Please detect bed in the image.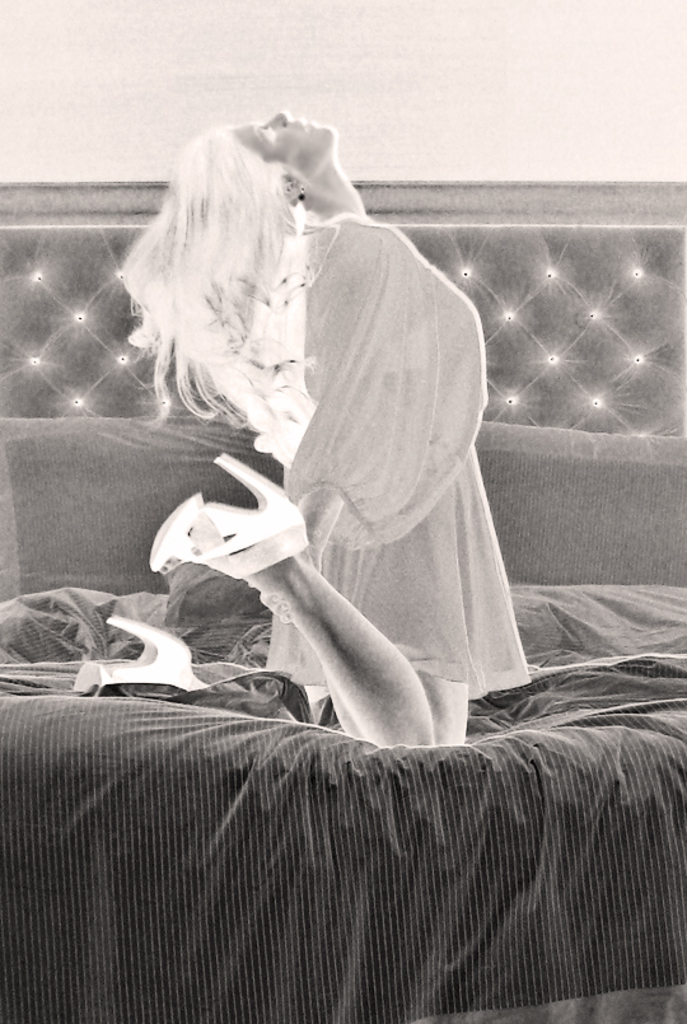
{"left": 0, "top": 176, "right": 686, "bottom": 1023}.
